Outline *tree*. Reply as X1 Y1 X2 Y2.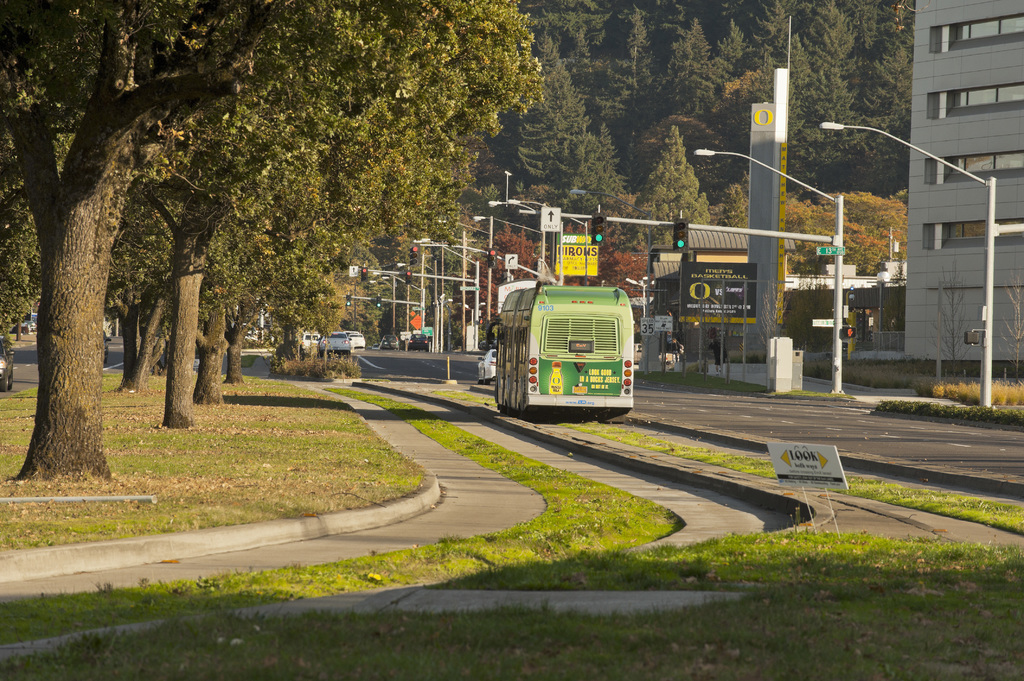
595 12 662 196.
